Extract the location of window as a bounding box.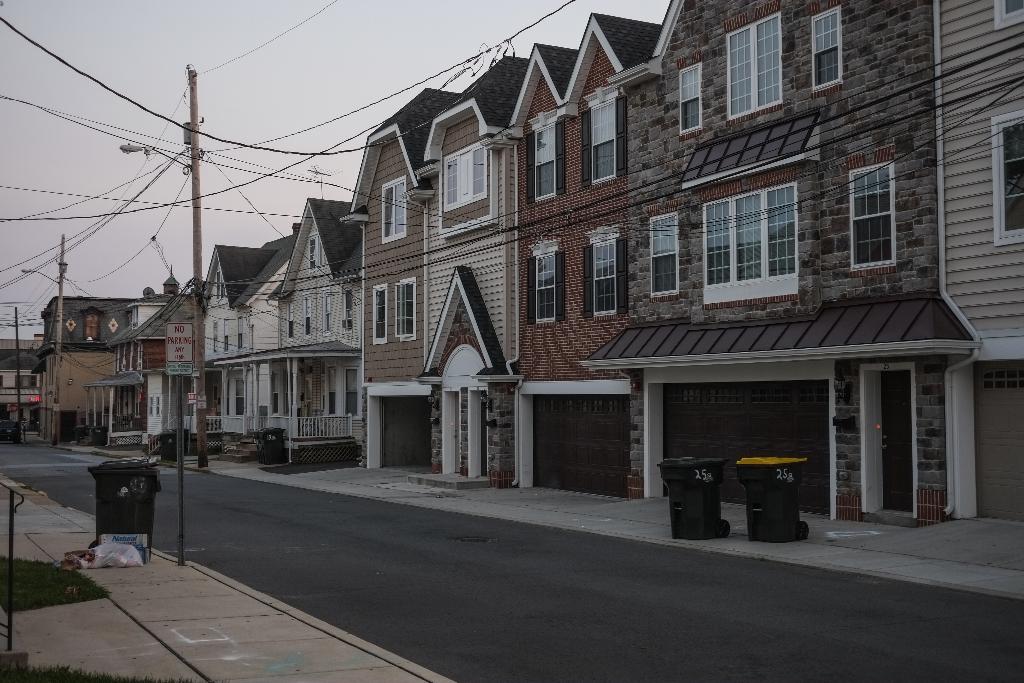
crop(321, 290, 329, 333).
